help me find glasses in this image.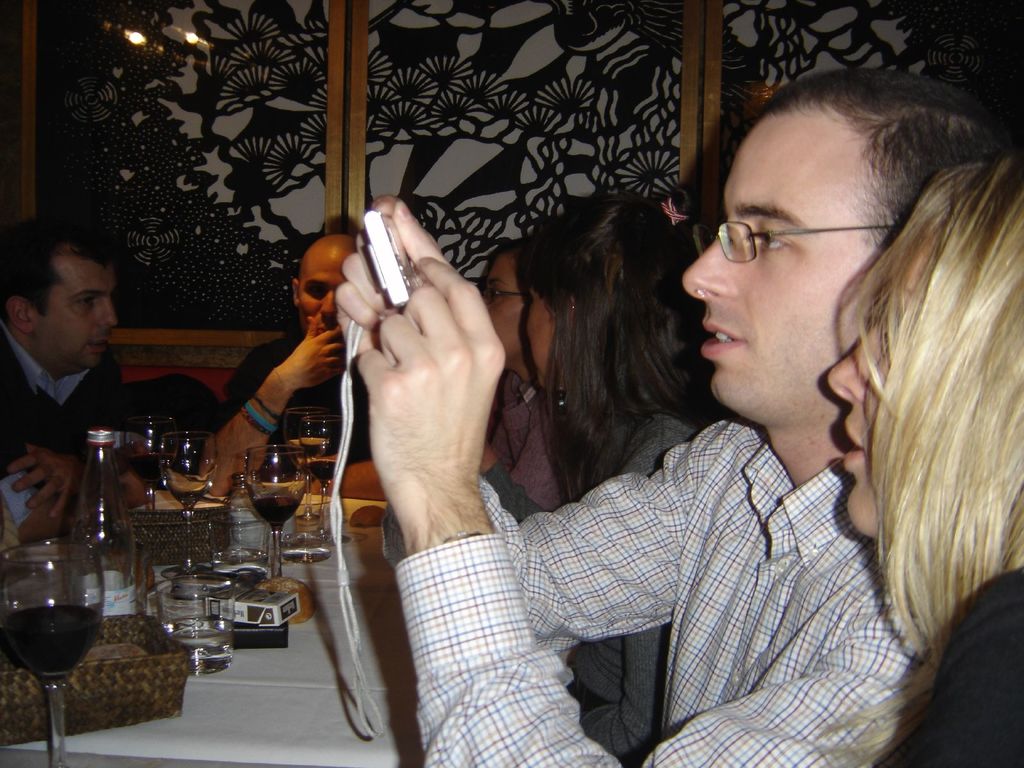
Found it: x1=486, y1=284, x2=526, y2=305.
